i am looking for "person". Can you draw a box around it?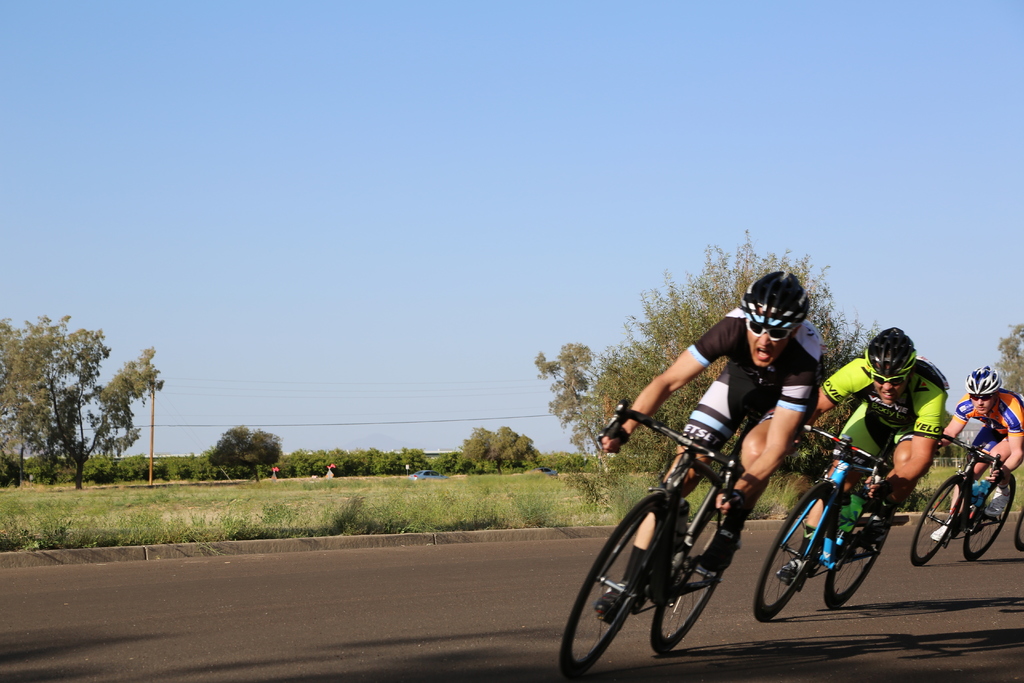
Sure, the bounding box is 653 276 855 577.
